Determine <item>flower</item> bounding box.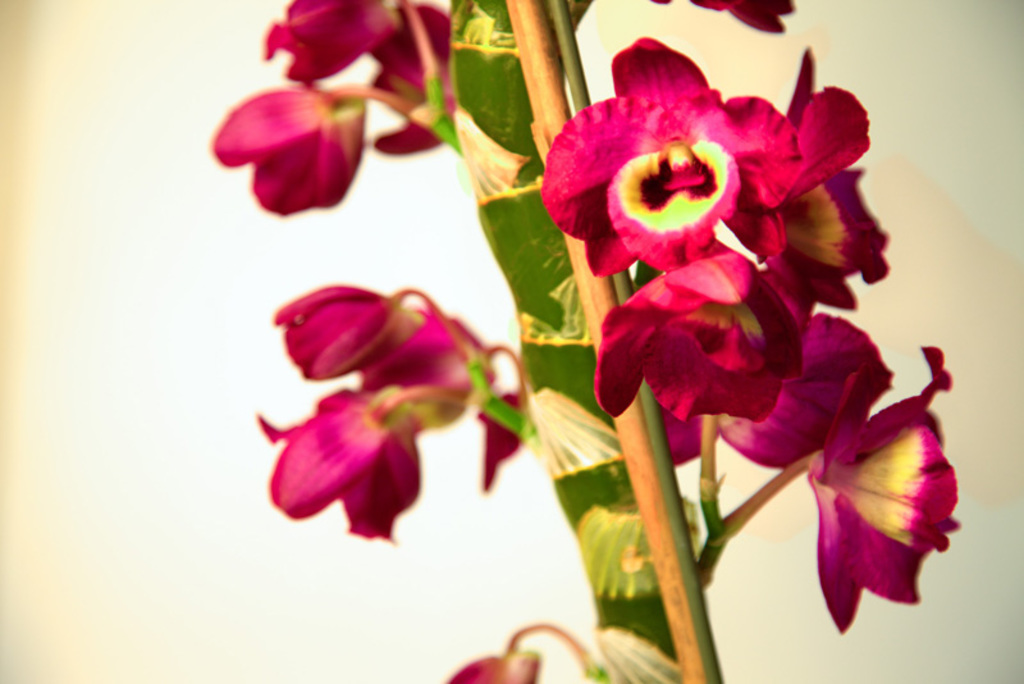
Determined: (627,286,882,469).
